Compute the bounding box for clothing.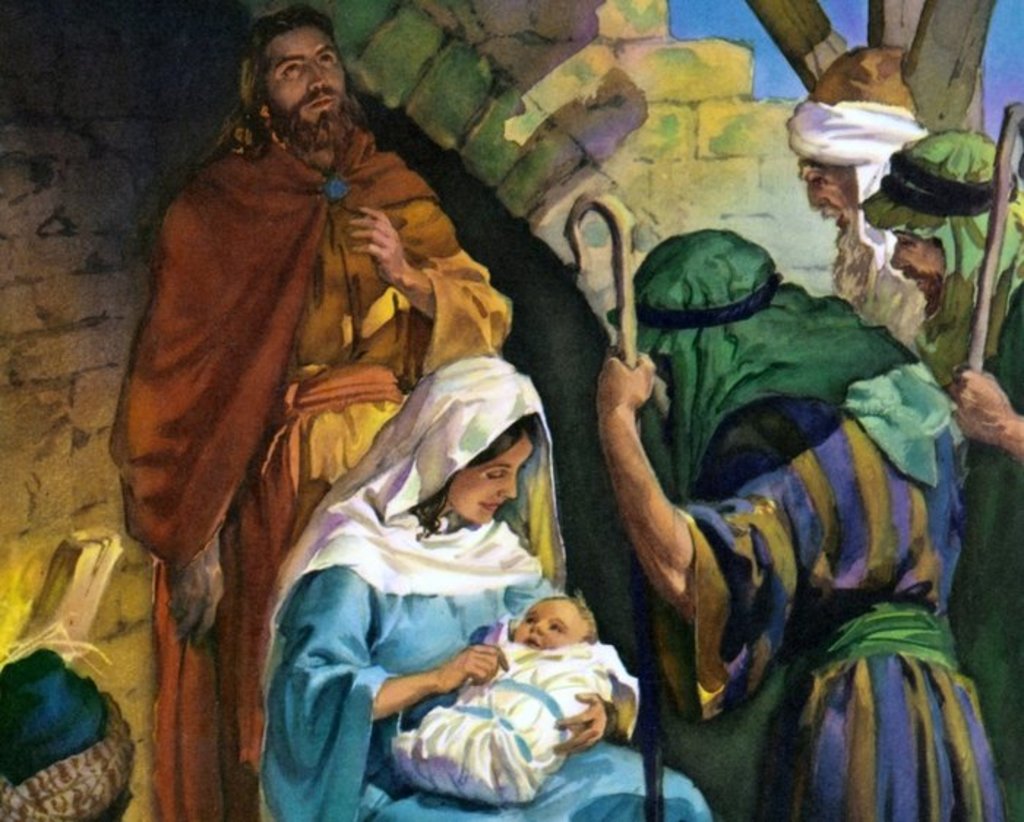
(607, 227, 1009, 821).
